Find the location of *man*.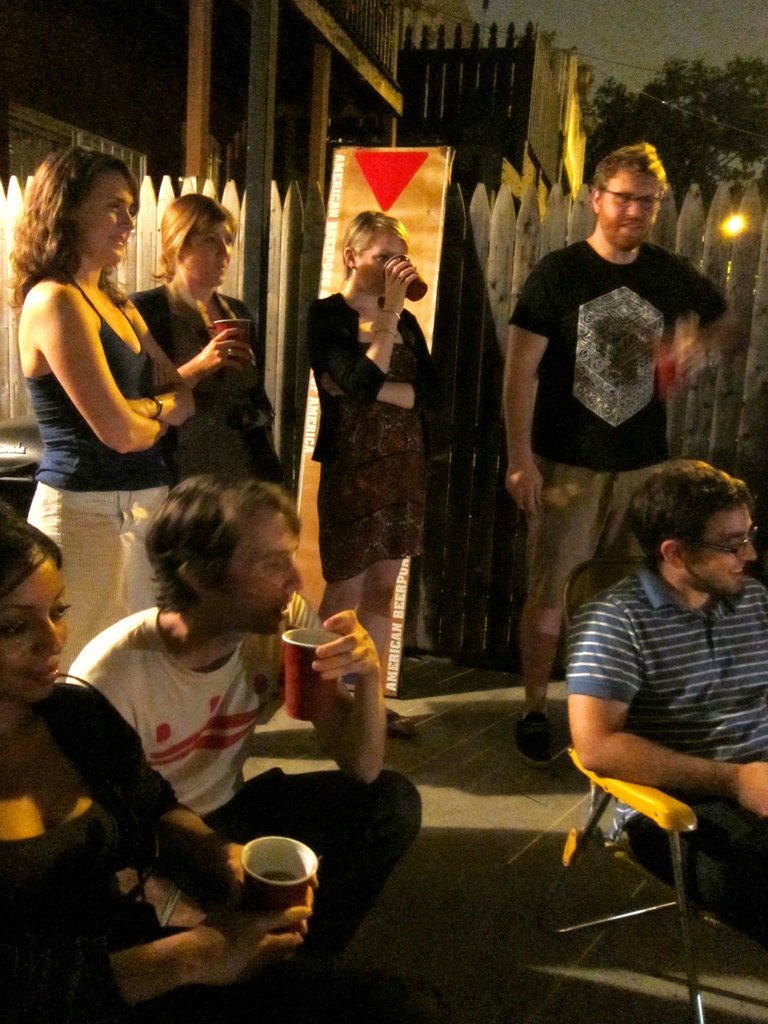
Location: locate(499, 145, 727, 689).
